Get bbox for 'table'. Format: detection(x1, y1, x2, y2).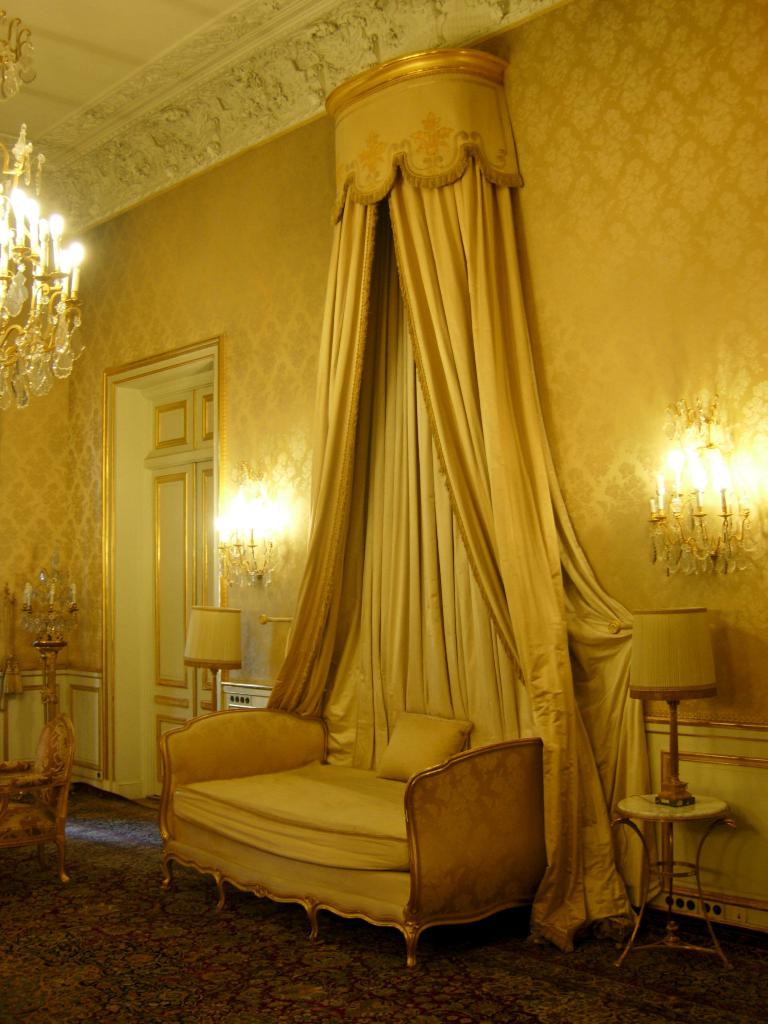
detection(616, 788, 735, 981).
